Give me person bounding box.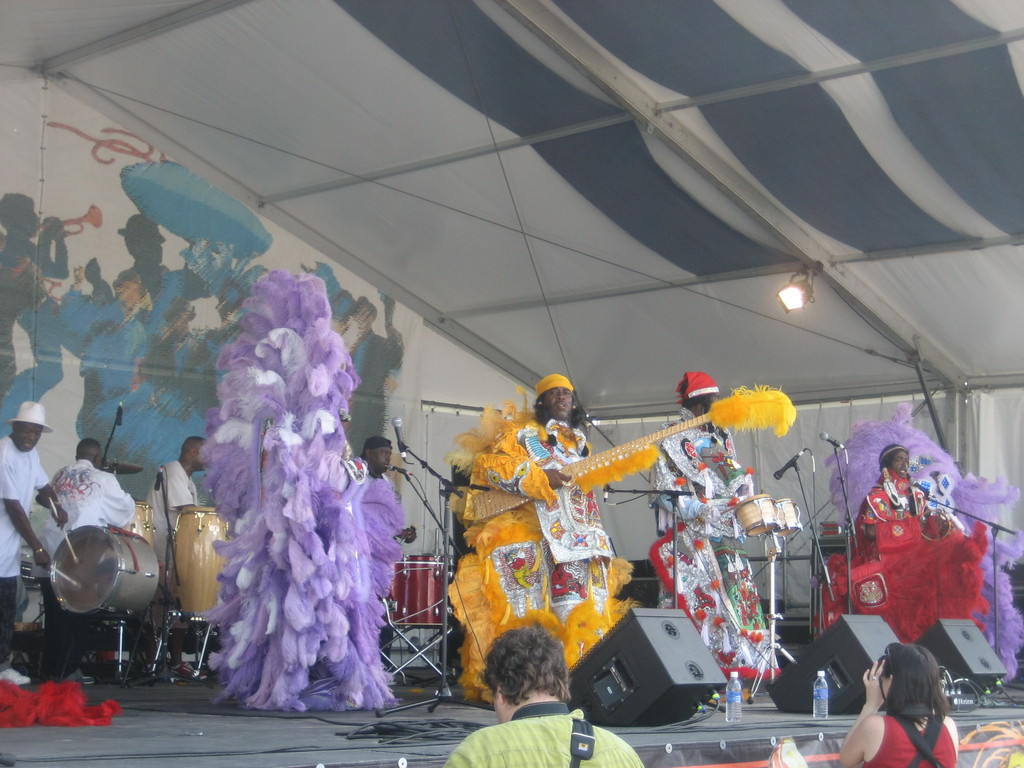
<bbox>349, 436, 416, 628</bbox>.
